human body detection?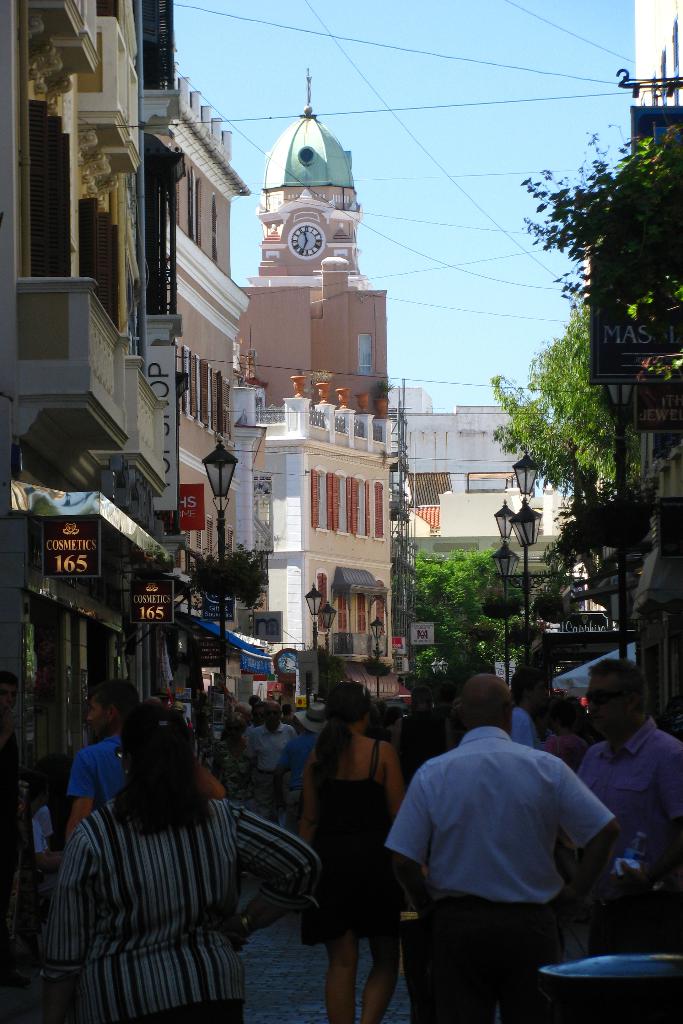
pyautogui.locateOnScreen(213, 714, 254, 812)
